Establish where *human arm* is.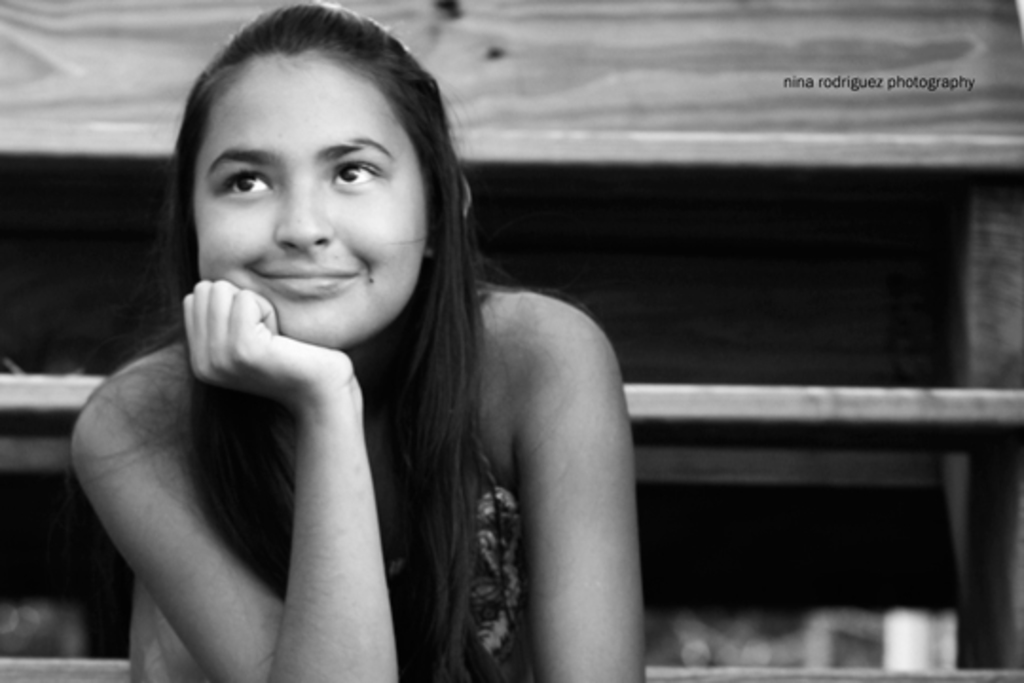
Established at <box>123,264,425,682</box>.
